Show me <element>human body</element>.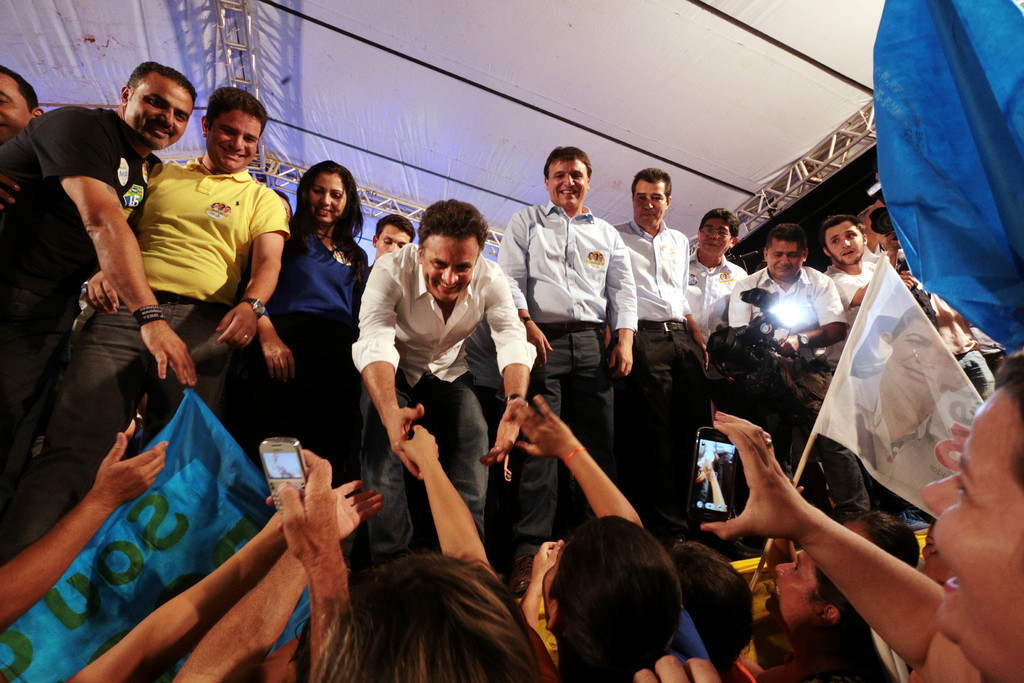
<element>human body</element> is here: BBox(497, 500, 680, 682).
